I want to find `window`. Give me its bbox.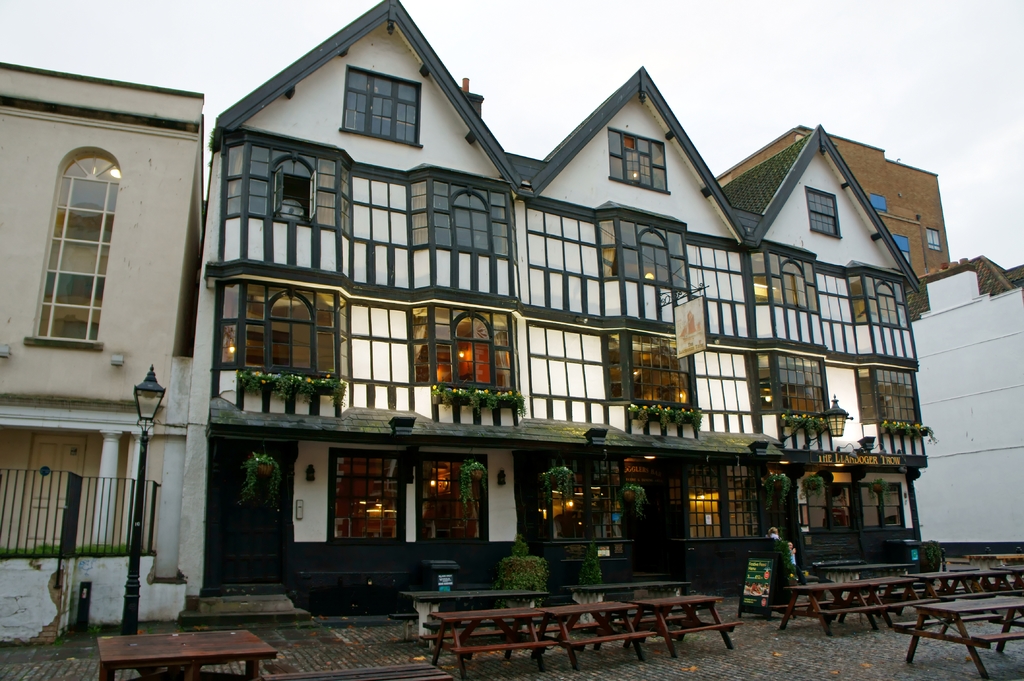
{"x1": 929, "y1": 229, "x2": 943, "y2": 249}.
